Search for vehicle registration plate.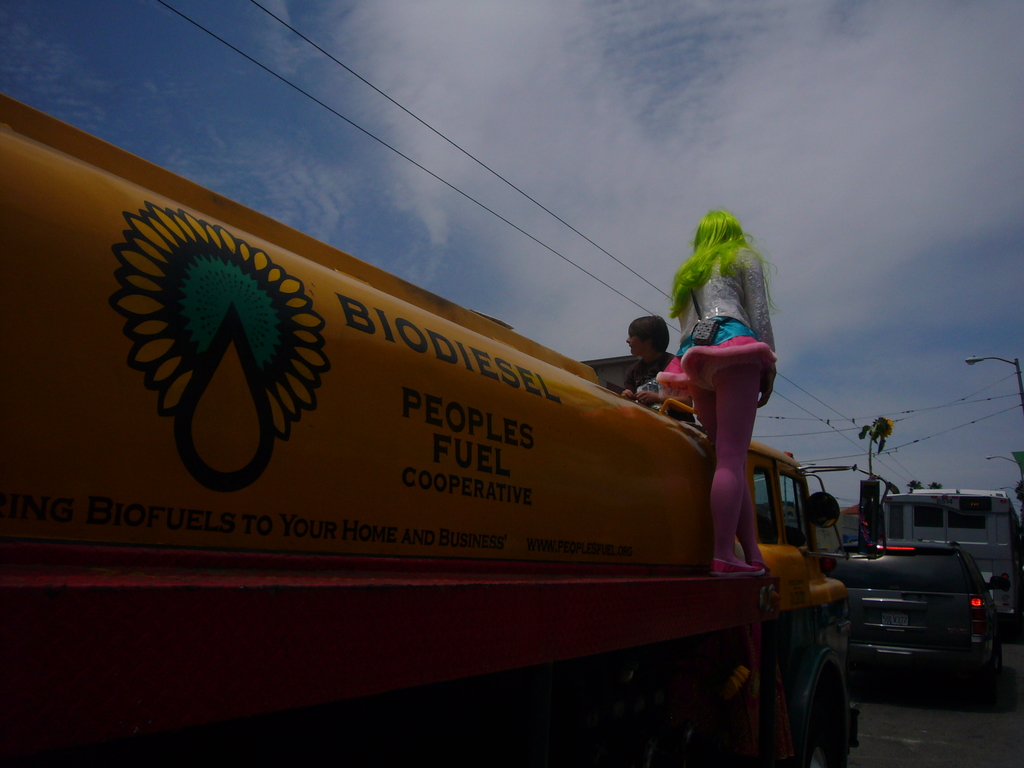
Found at 880:612:908:625.
